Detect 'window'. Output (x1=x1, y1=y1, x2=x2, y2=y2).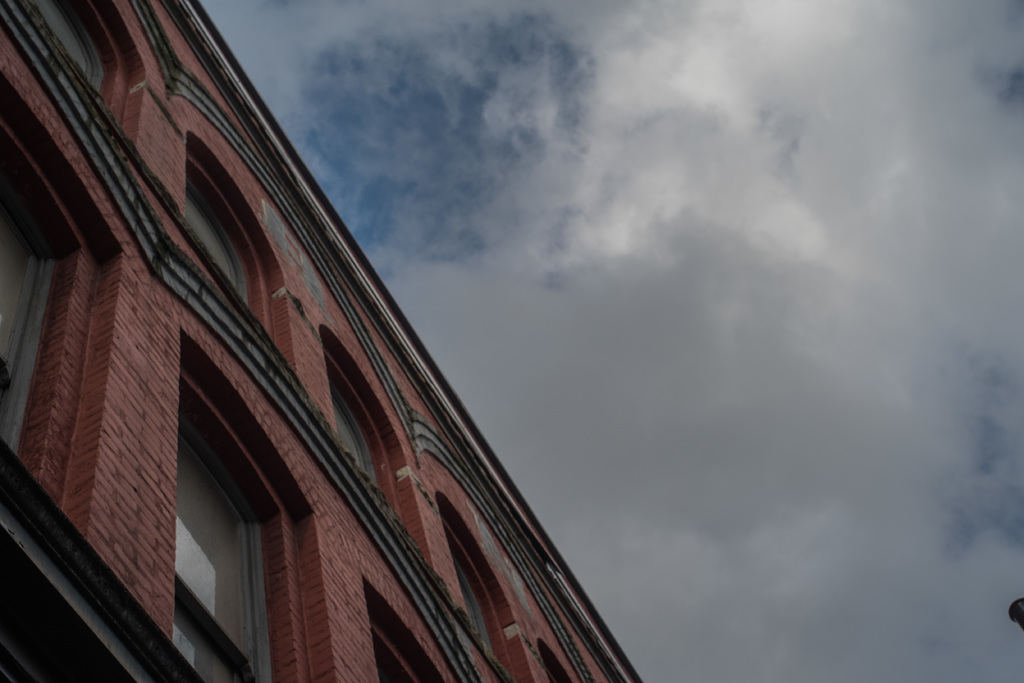
(x1=168, y1=403, x2=274, y2=682).
